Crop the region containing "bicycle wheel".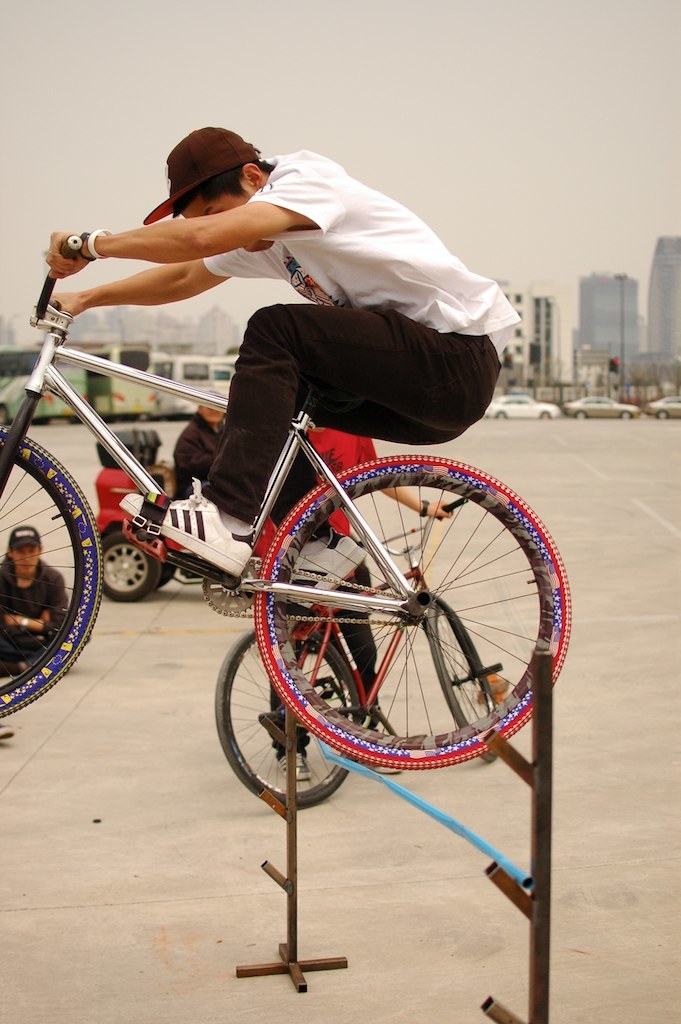
Crop region: detection(426, 601, 500, 751).
